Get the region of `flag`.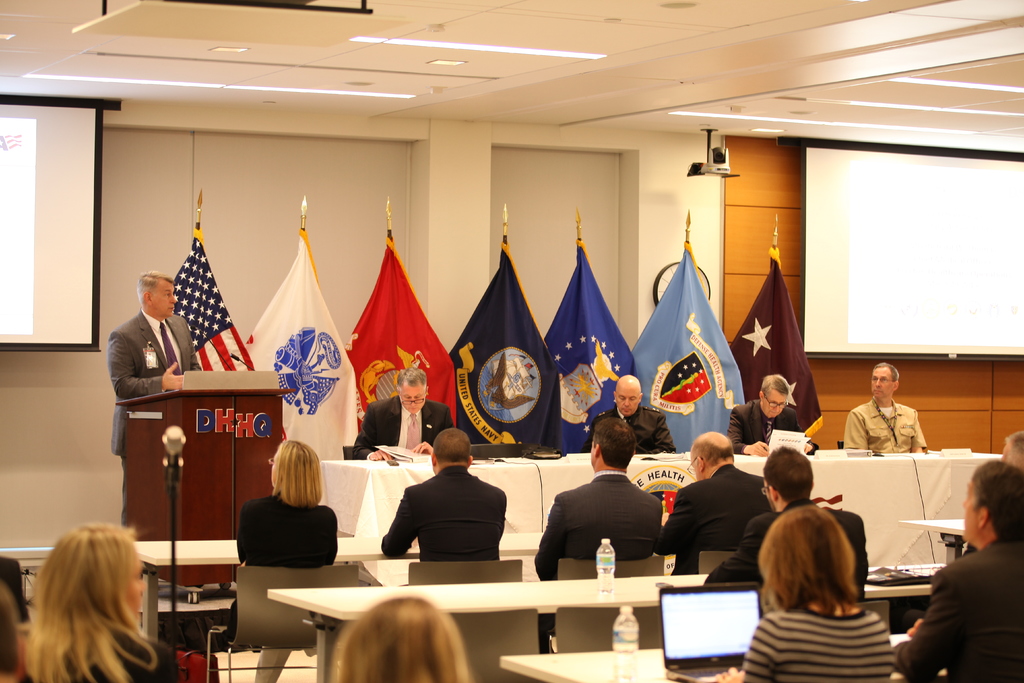
<region>444, 250, 567, 454</region>.
